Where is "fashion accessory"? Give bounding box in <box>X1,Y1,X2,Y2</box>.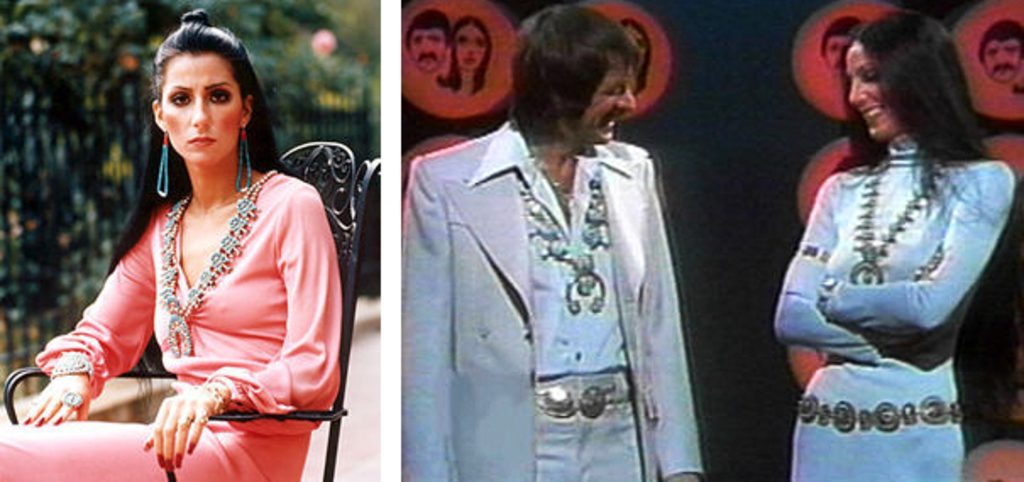
<box>161,455,176,475</box>.
